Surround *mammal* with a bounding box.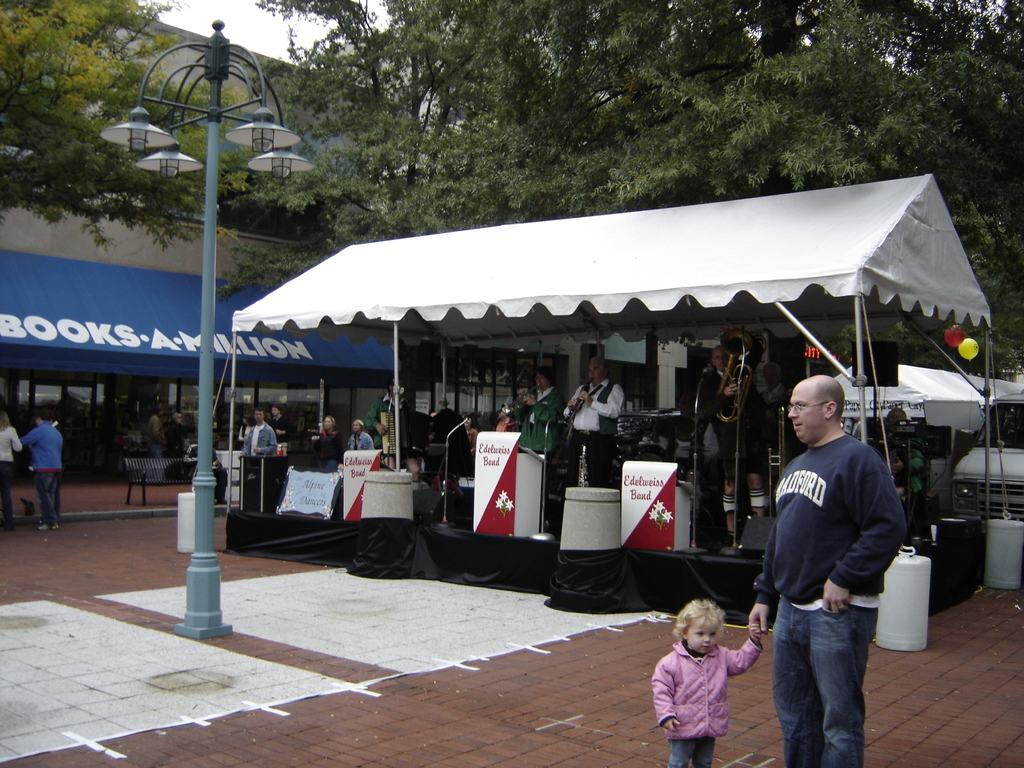
{"left": 1, "top": 409, "right": 20, "bottom": 525}.
